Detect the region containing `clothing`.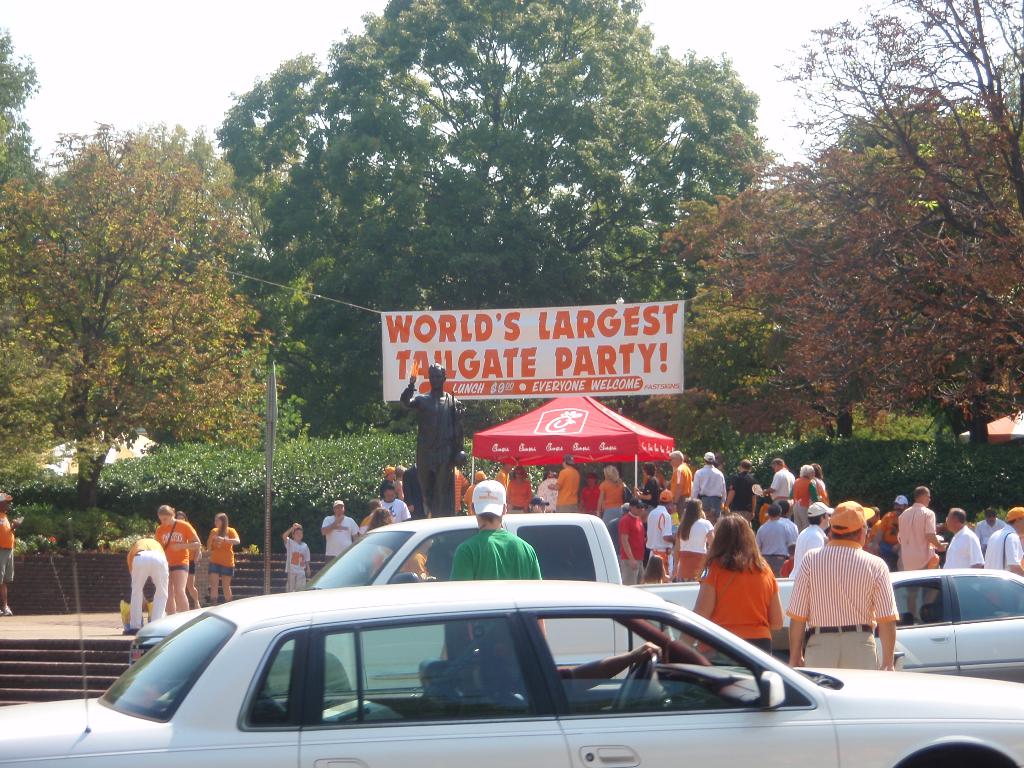
149:509:198:611.
